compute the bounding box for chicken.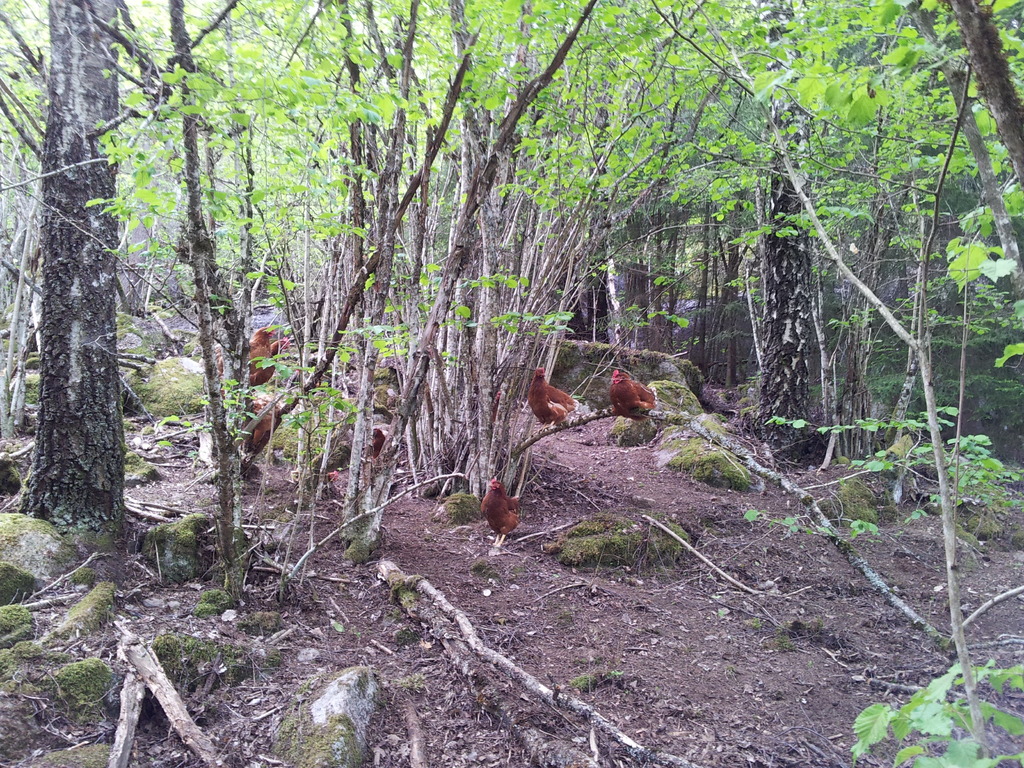
469/474/536/556.
